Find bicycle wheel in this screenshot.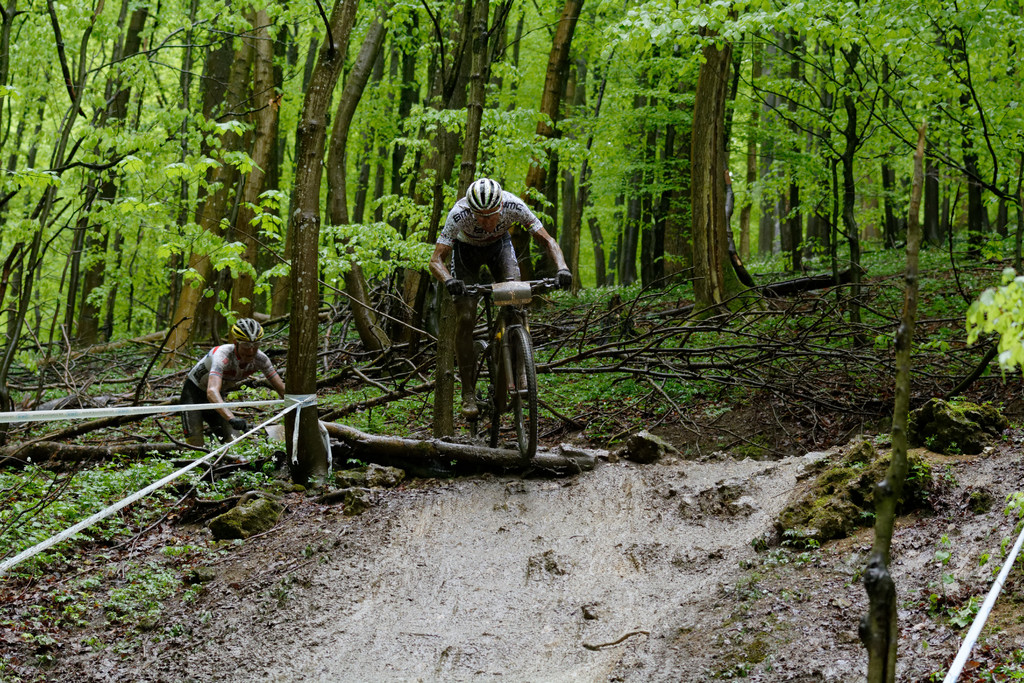
The bounding box for bicycle wheel is l=472, t=338, r=505, b=447.
